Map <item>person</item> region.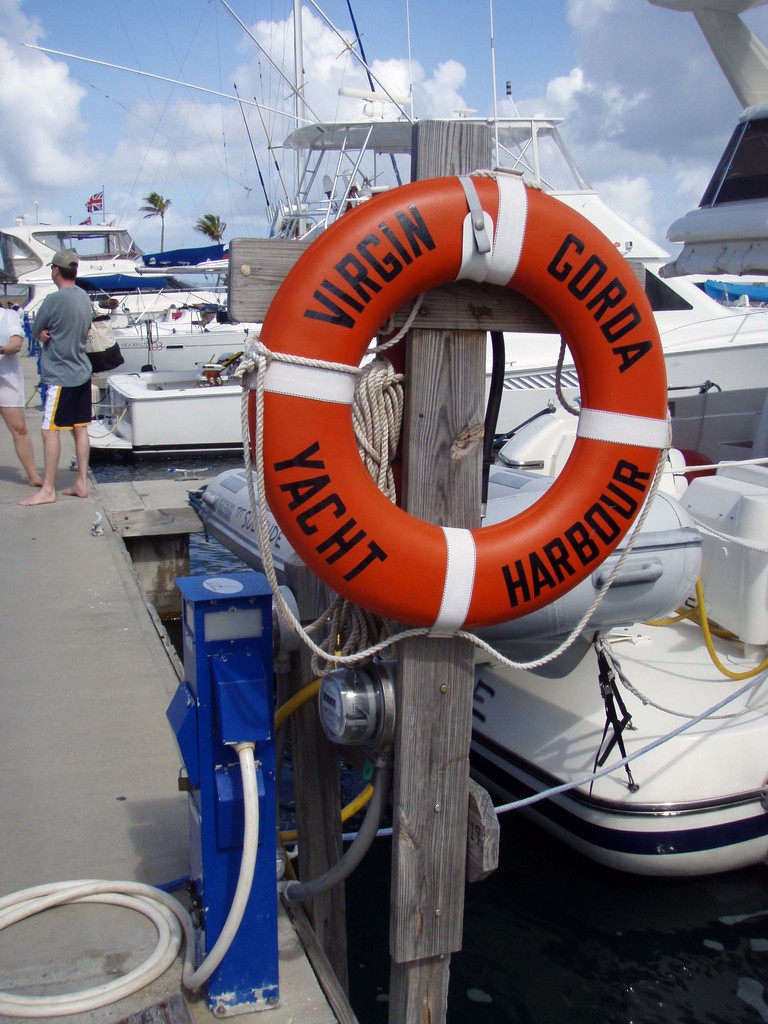
Mapped to box(17, 212, 103, 495).
